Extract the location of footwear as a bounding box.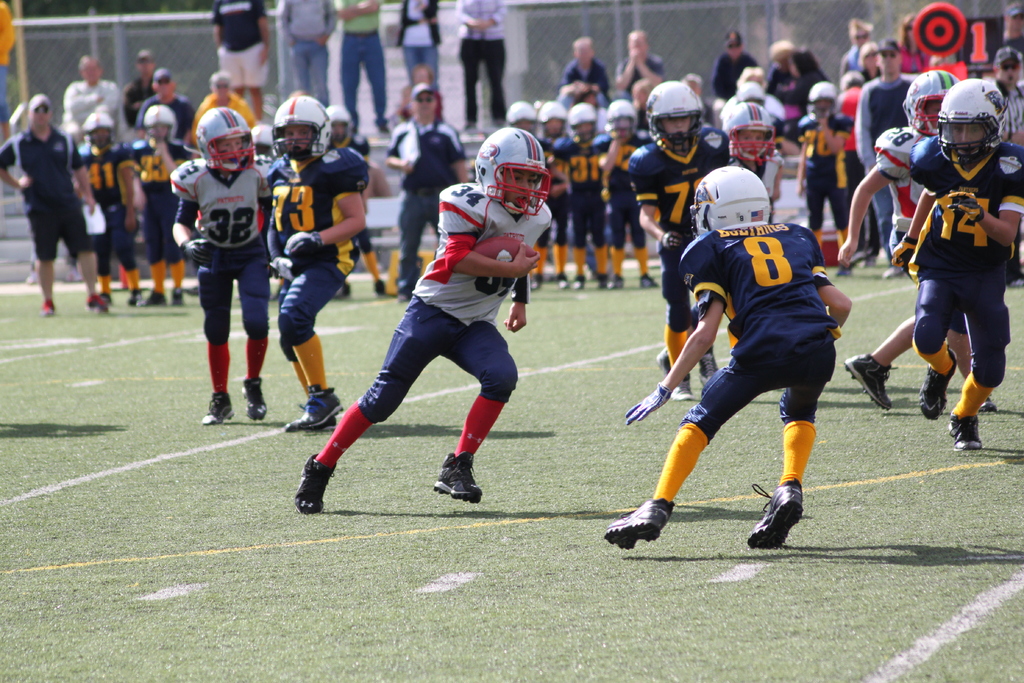
locate(199, 388, 237, 425).
